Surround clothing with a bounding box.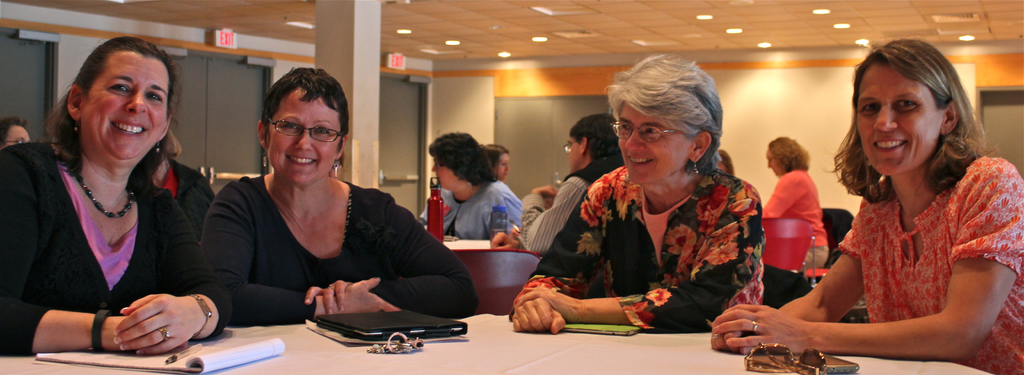
Rect(150, 160, 214, 224).
